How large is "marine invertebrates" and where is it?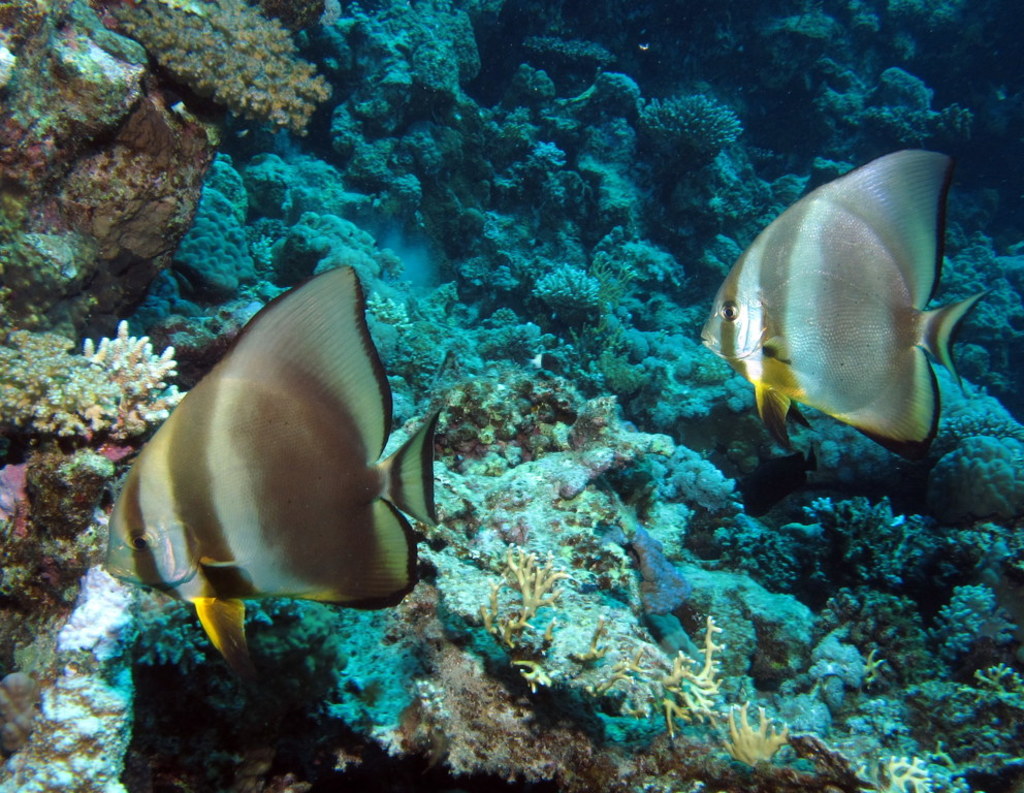
Bounding box: (left=524, top=251, right=627, bottom=318).
